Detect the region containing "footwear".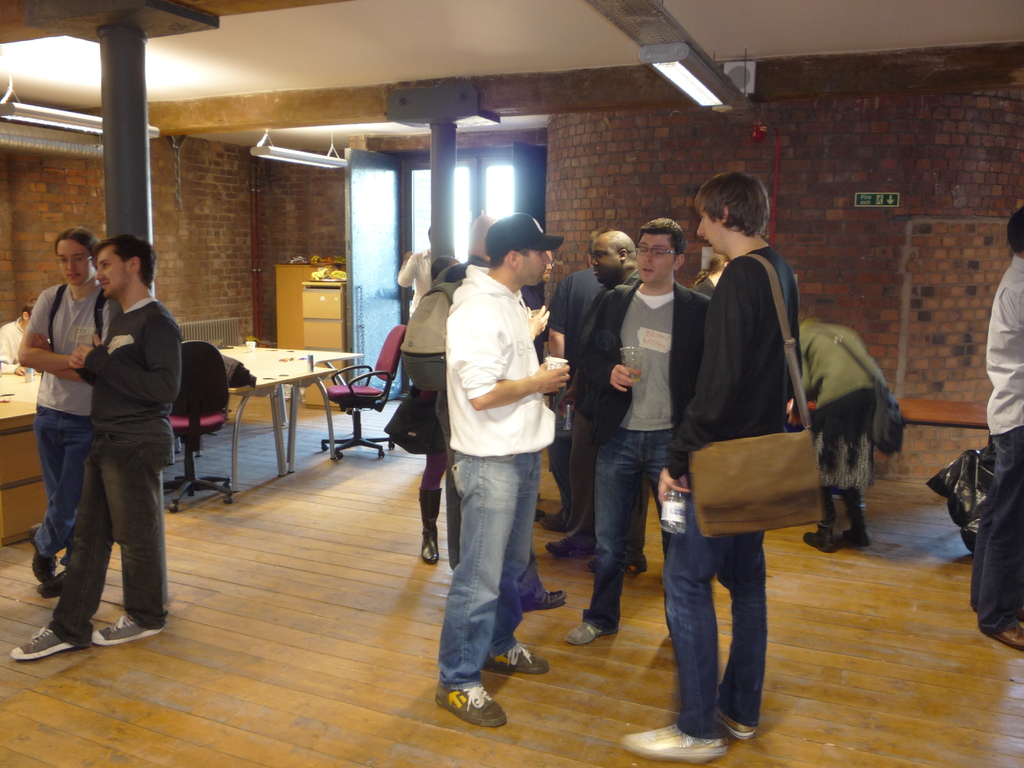
{"left": 487, "top": 643, "right": 550, "bottom": 675}.
